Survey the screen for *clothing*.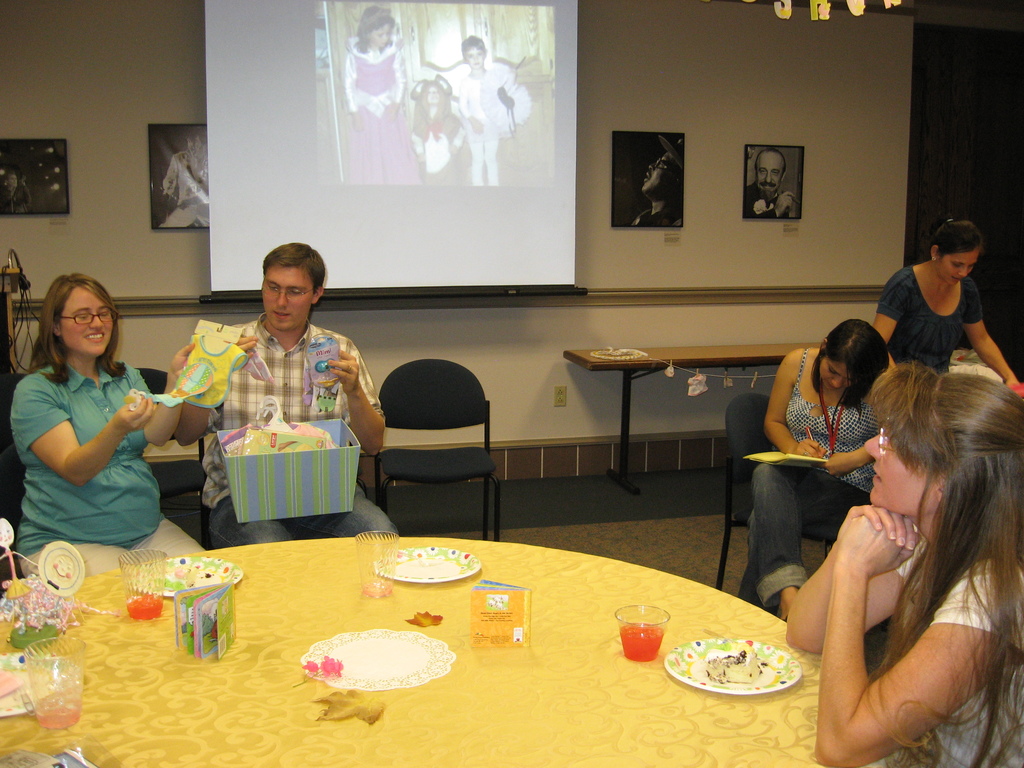
Survey found: left=460, top=72, right=510, bottom=199.
